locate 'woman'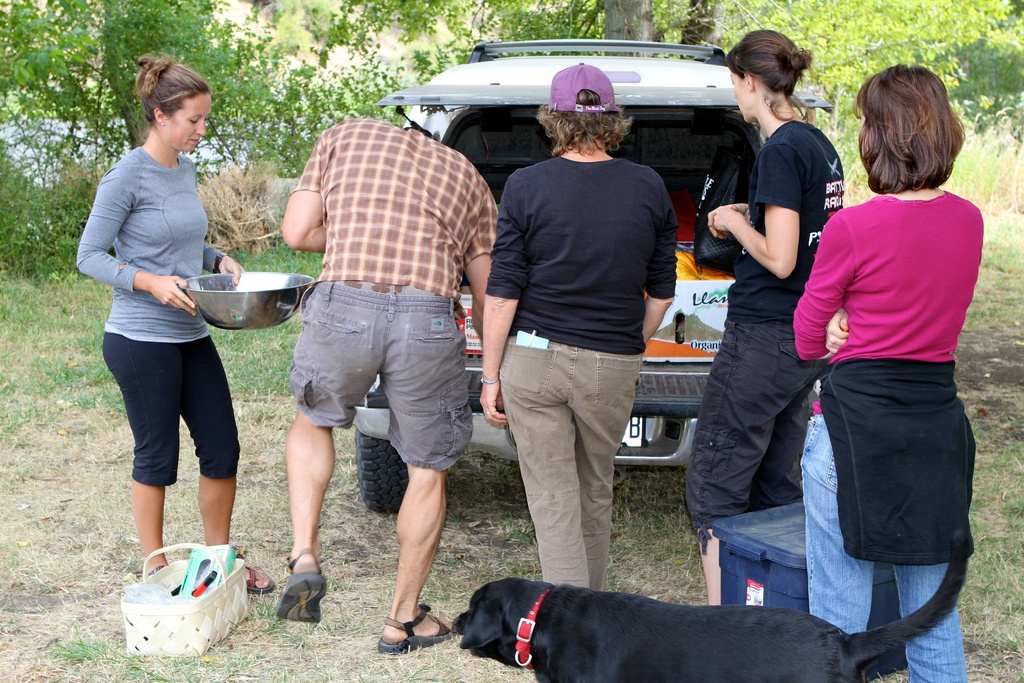
region(77, 50, 295, 593)
